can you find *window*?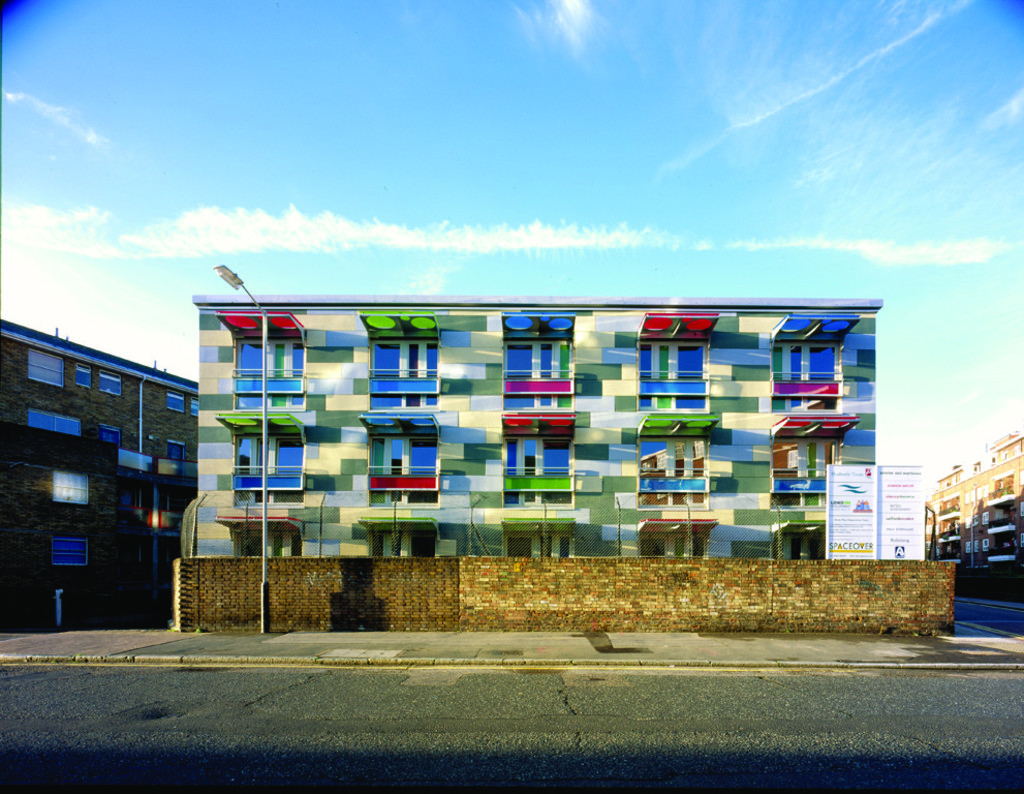
Yes, bounding box: bbox=(50, 539, 86, 566).
